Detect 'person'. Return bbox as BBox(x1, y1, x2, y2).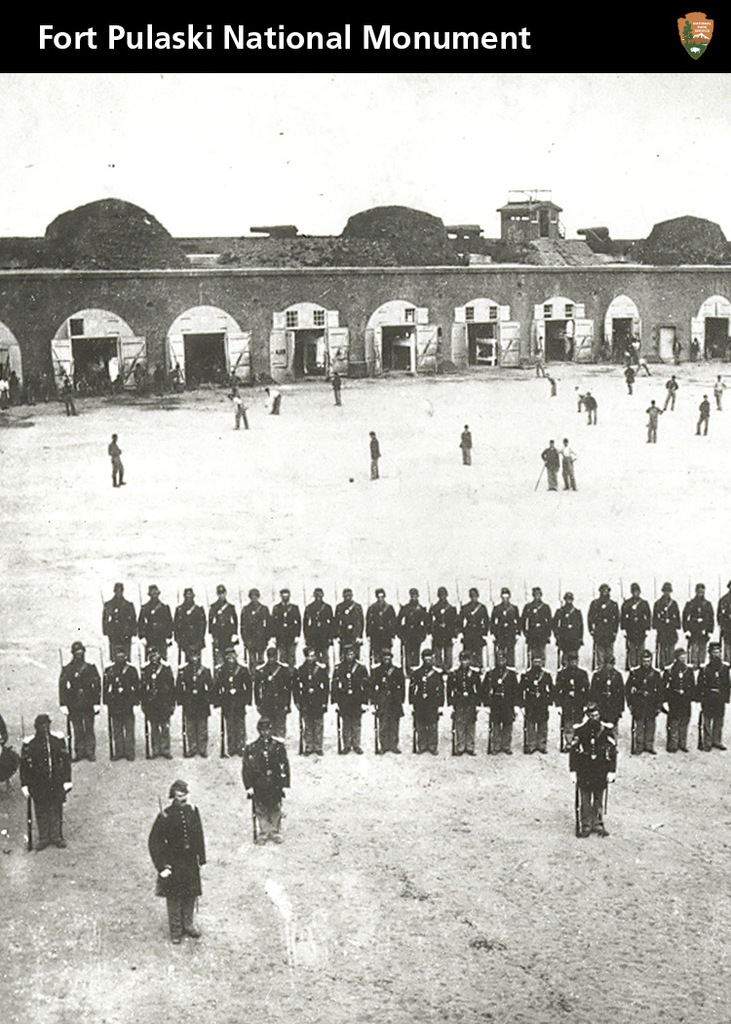
BBox(264, 390, 284, 414).
